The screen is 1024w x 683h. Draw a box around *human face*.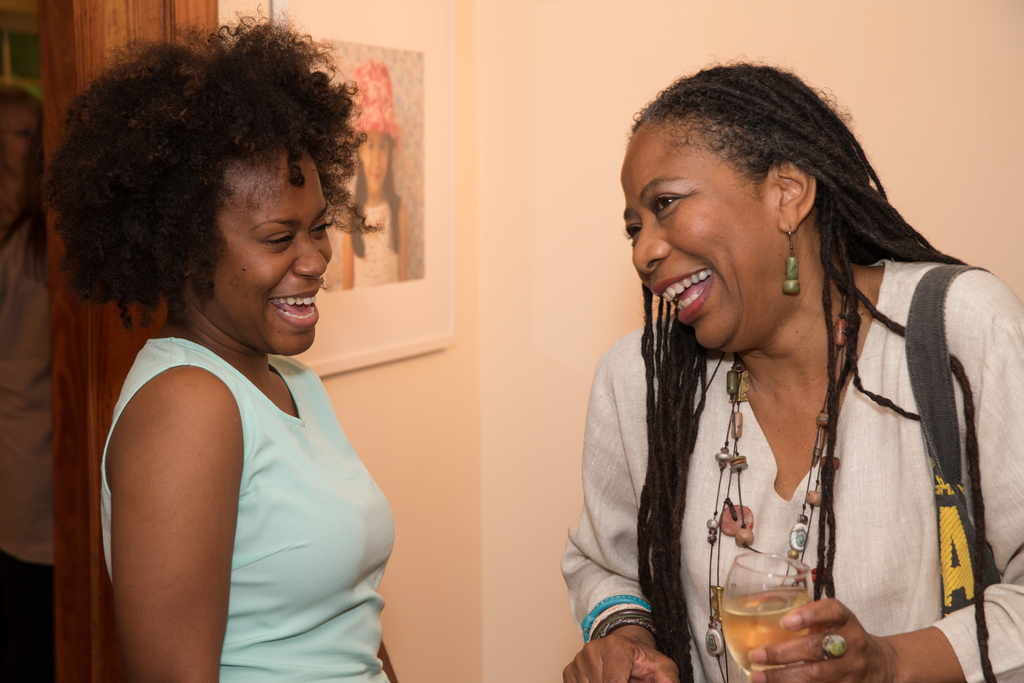
619, 128, 776, 349.
